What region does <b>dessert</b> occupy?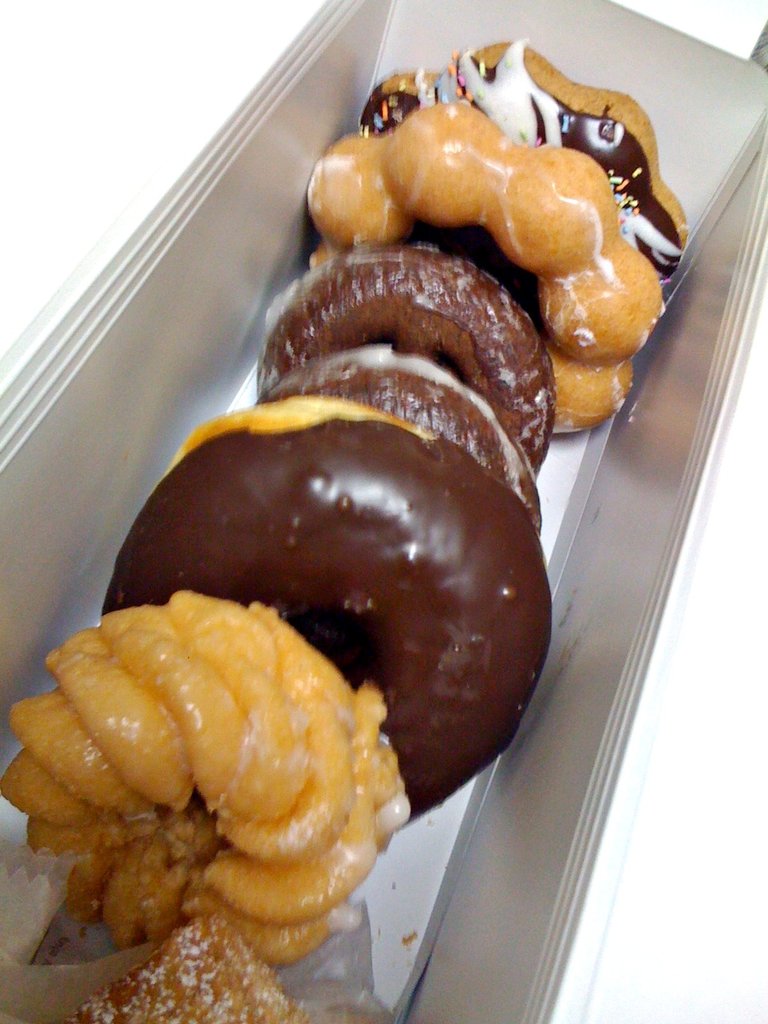
(x1=255, y1=344, x2=545, y2=538).
